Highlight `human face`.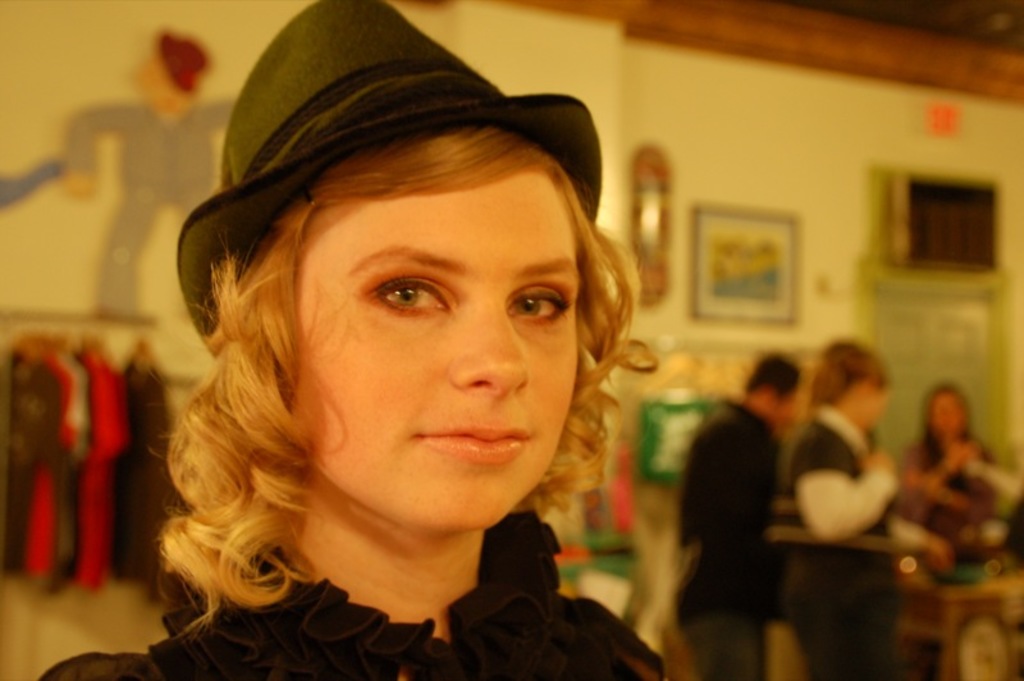
Highlighted region: bbox(293, 166, 581, 530).
